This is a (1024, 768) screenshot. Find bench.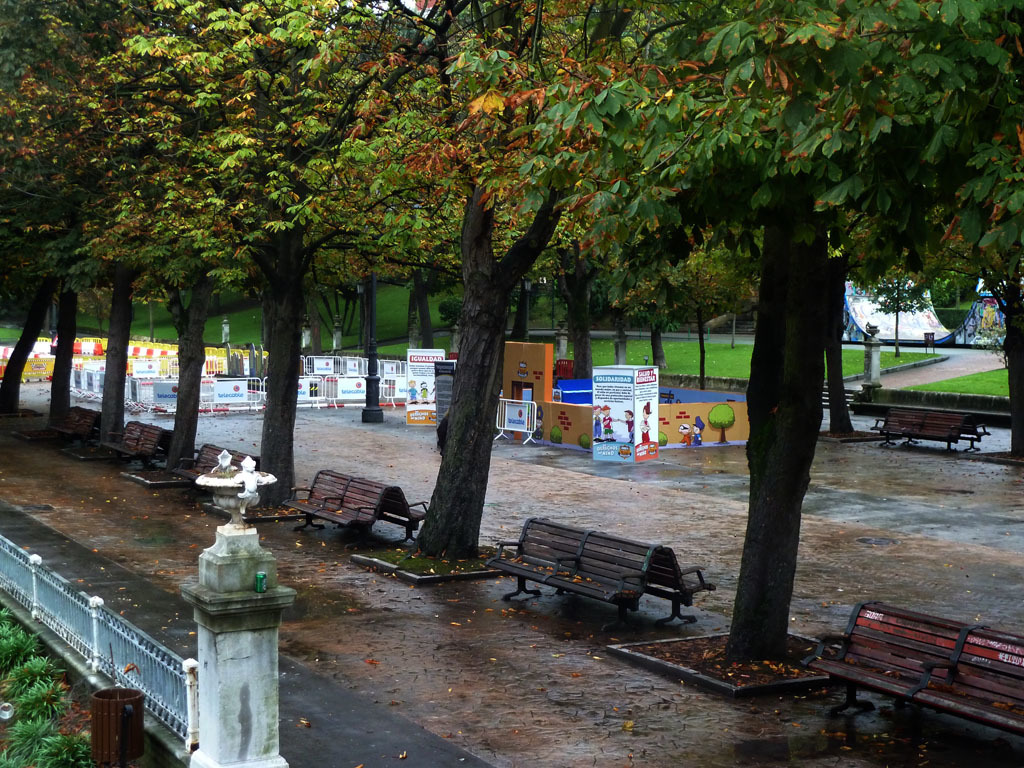
Bounding box: crop(153, 428, 176, 466).
